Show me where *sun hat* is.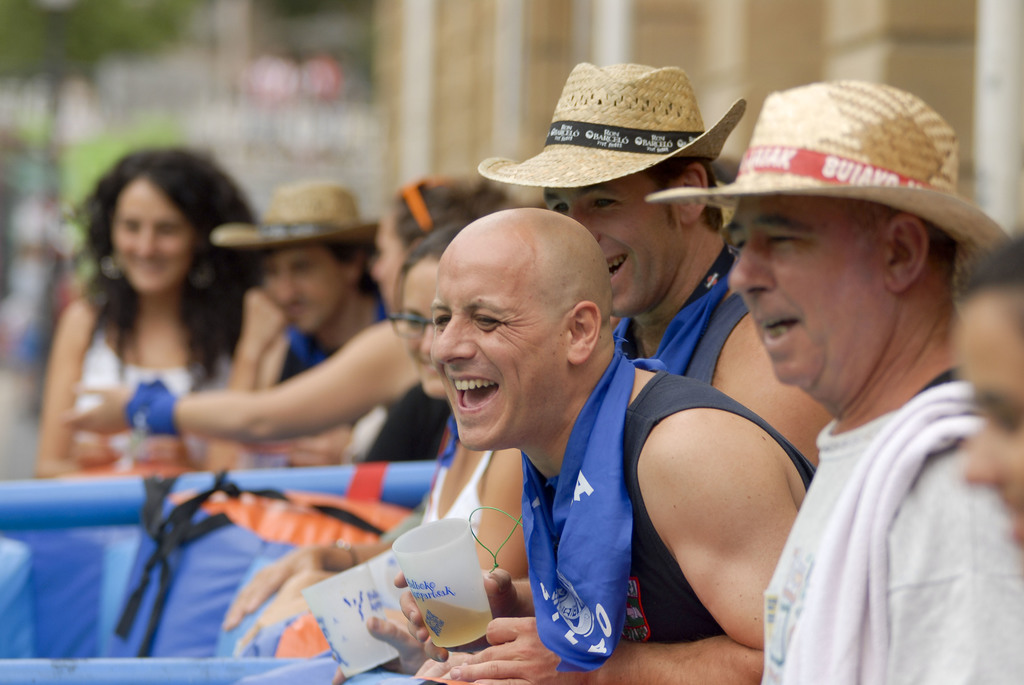
*sun hat* is at locate(475, 55, 750, 195).
